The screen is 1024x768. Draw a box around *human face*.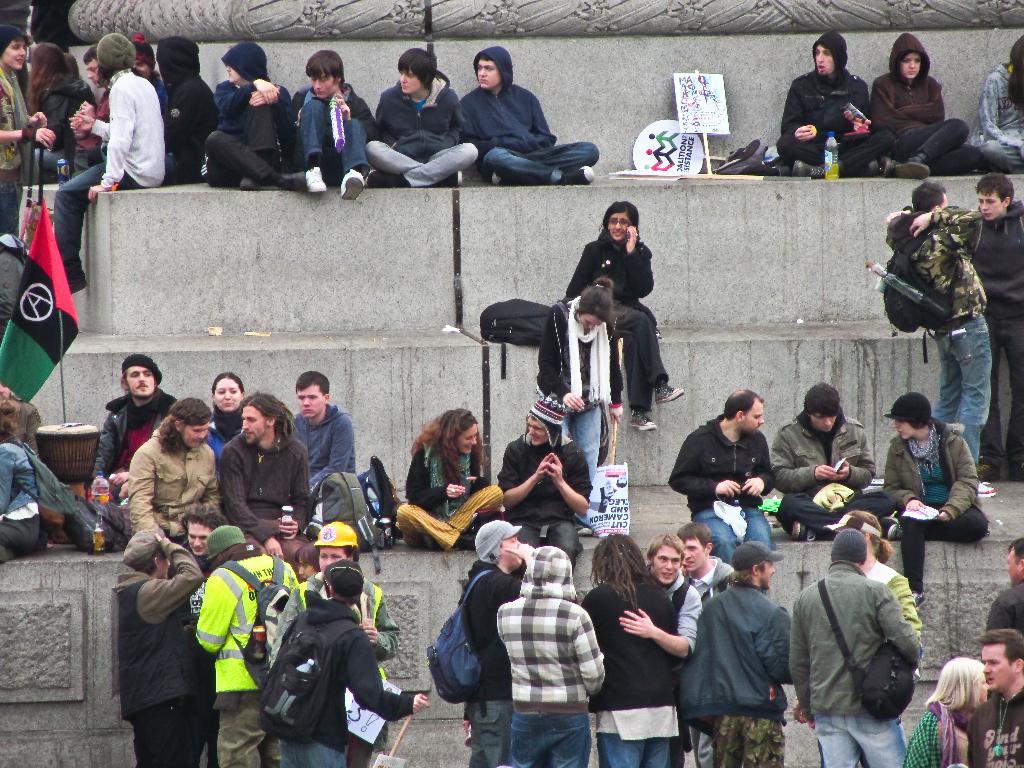
detection(310, 70, 336, 99).
